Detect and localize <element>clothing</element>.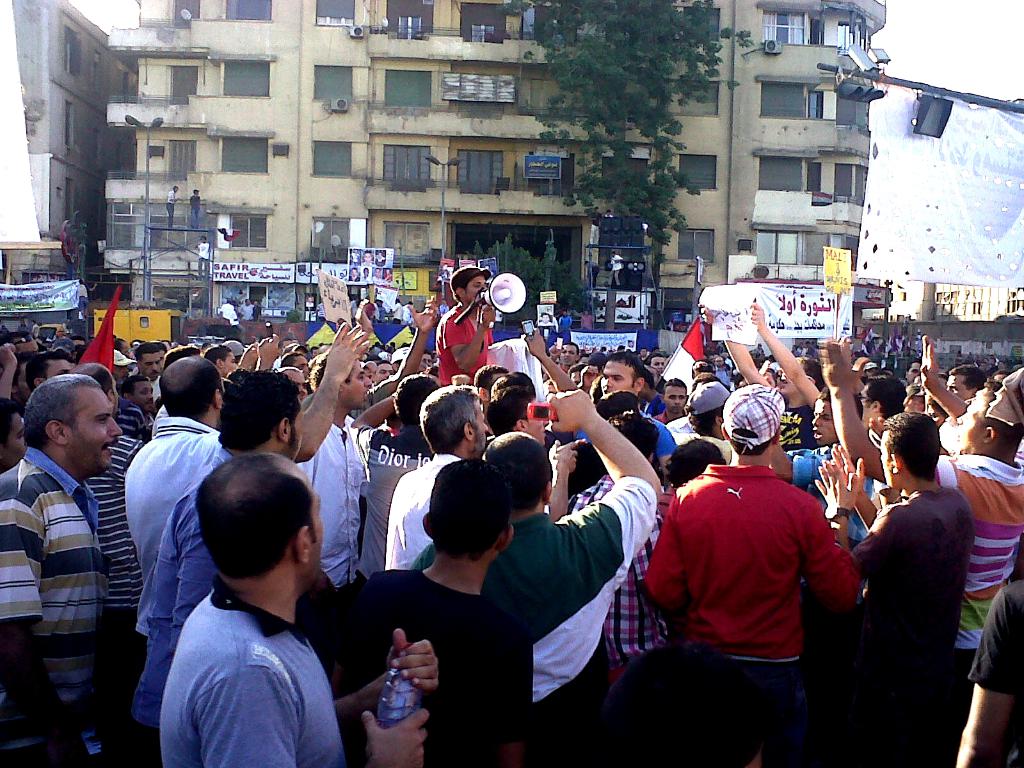
Localized at (437, 306, 483, 390).
